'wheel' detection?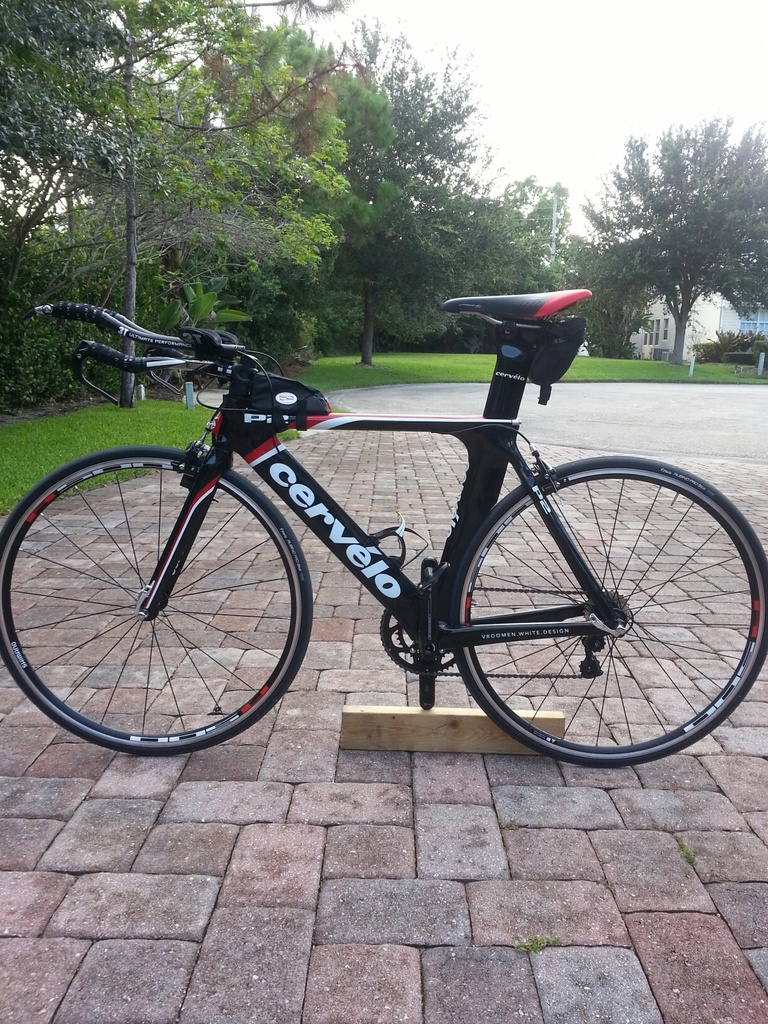
crop(454, 459, 738, 759)
